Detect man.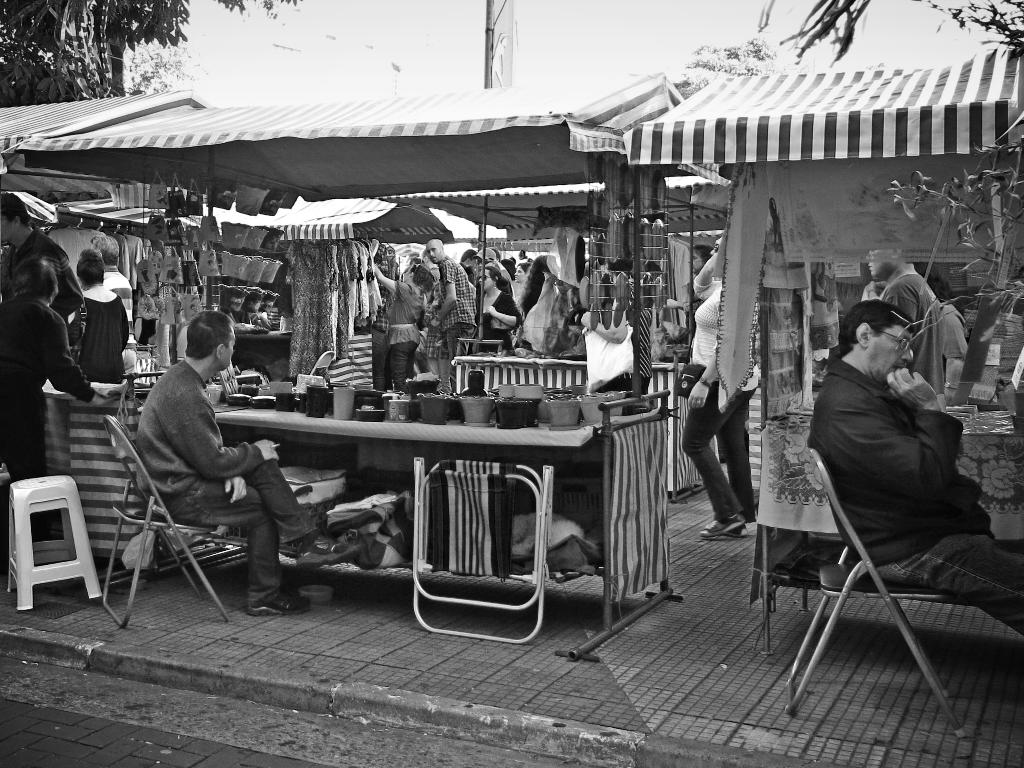
Detected at rect(918, 273, 967, 404).
